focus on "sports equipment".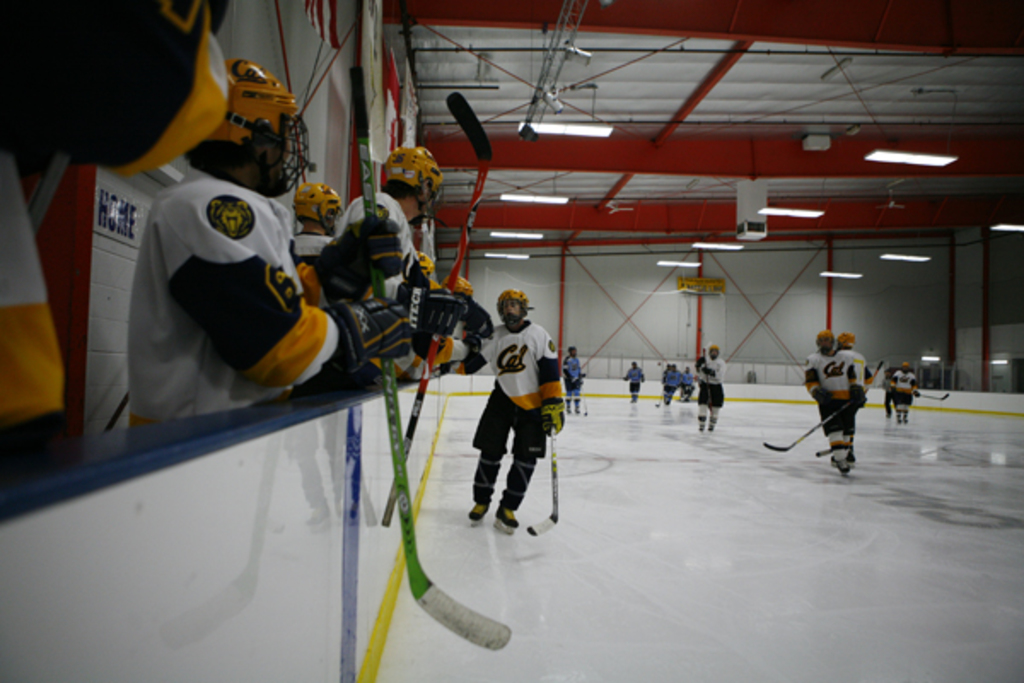
Focused at box=[445, 273, 473, 294].
